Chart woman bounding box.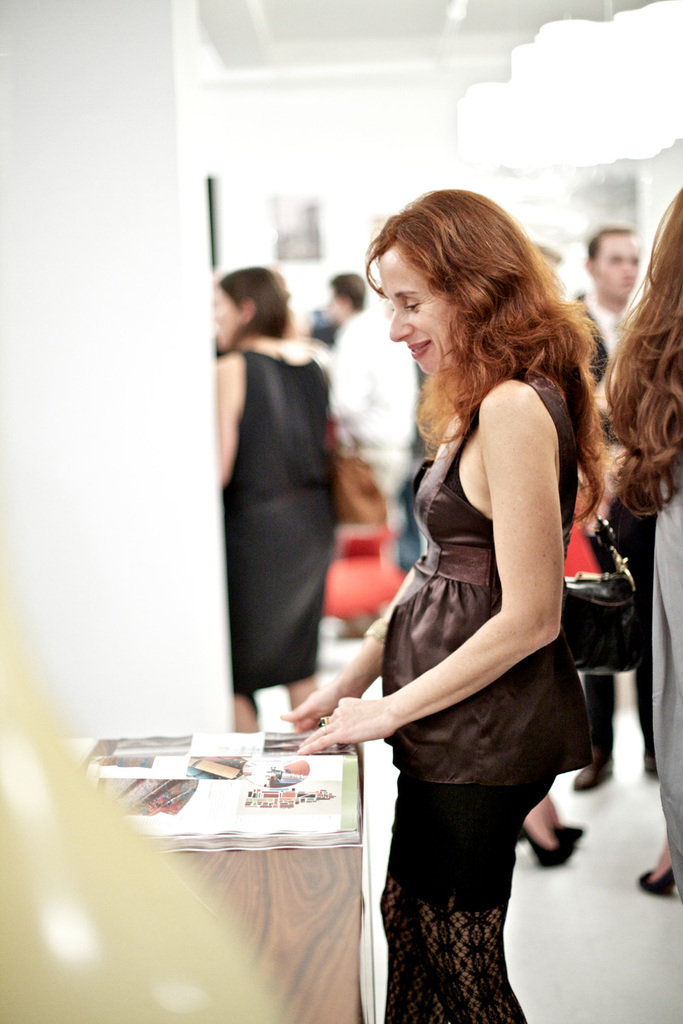
Charted: 283,169,616,1023.
